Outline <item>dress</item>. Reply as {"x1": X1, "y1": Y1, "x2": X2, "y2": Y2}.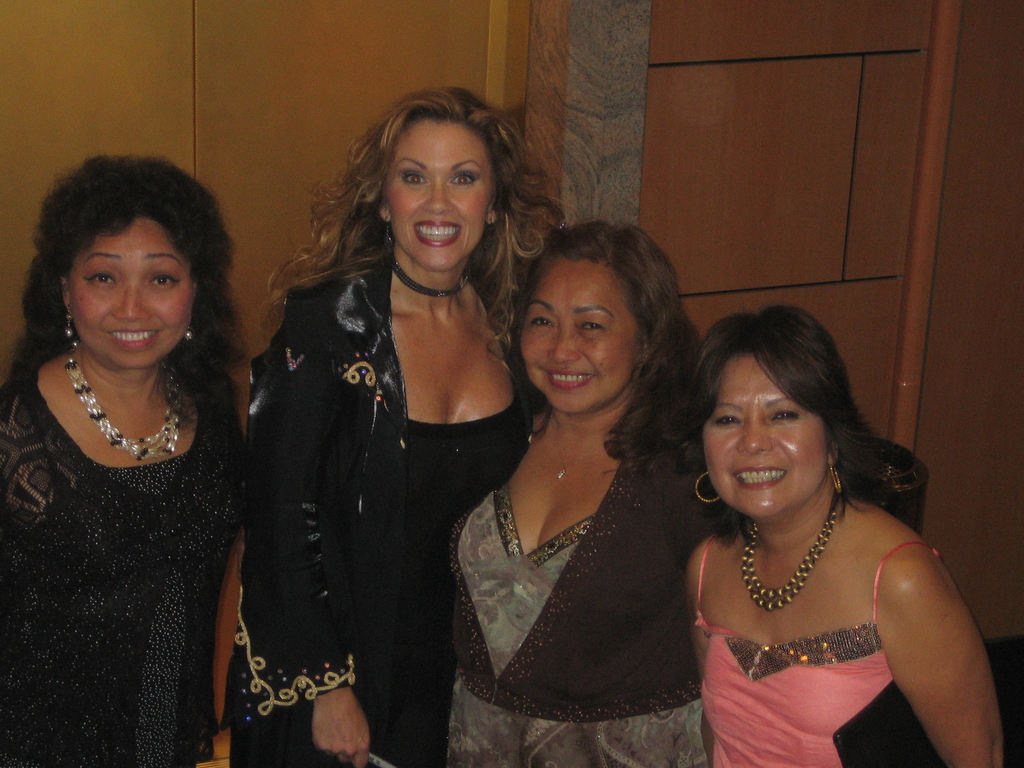
{"x1": 445, "y1": 481, "x2": 706, "y2": 767}.
